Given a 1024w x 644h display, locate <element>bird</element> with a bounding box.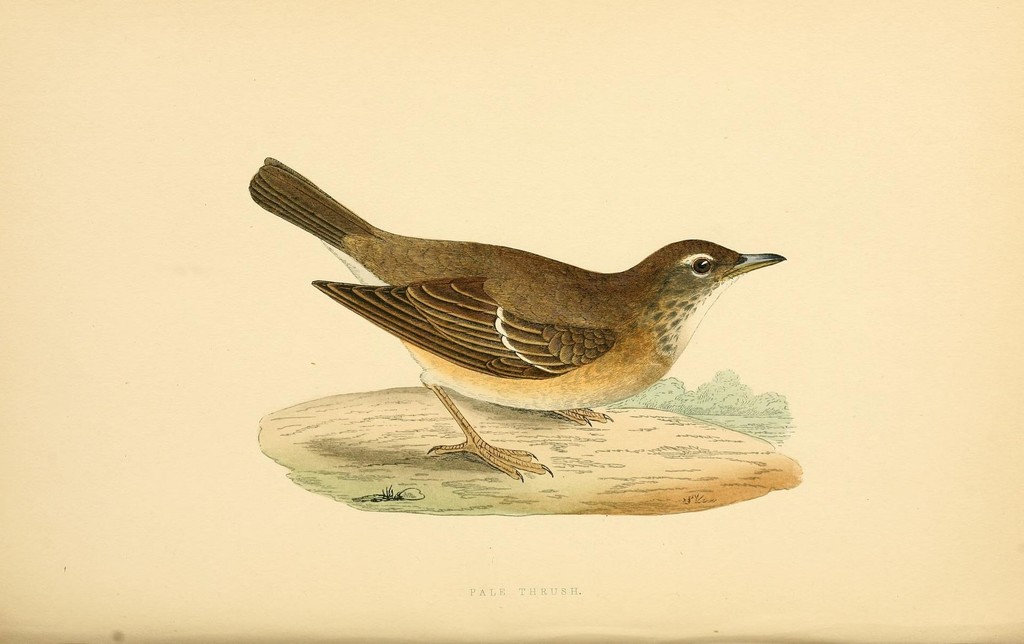
Located: (243, 159, 796, 479).
